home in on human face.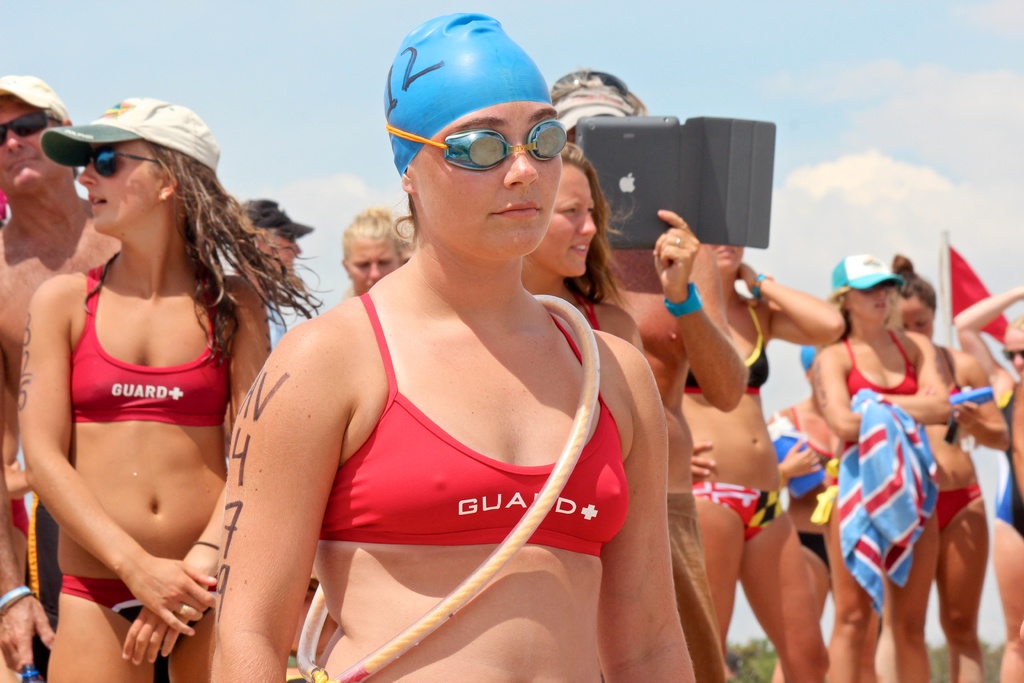
Homed in at [849, 286, 889, 321].
